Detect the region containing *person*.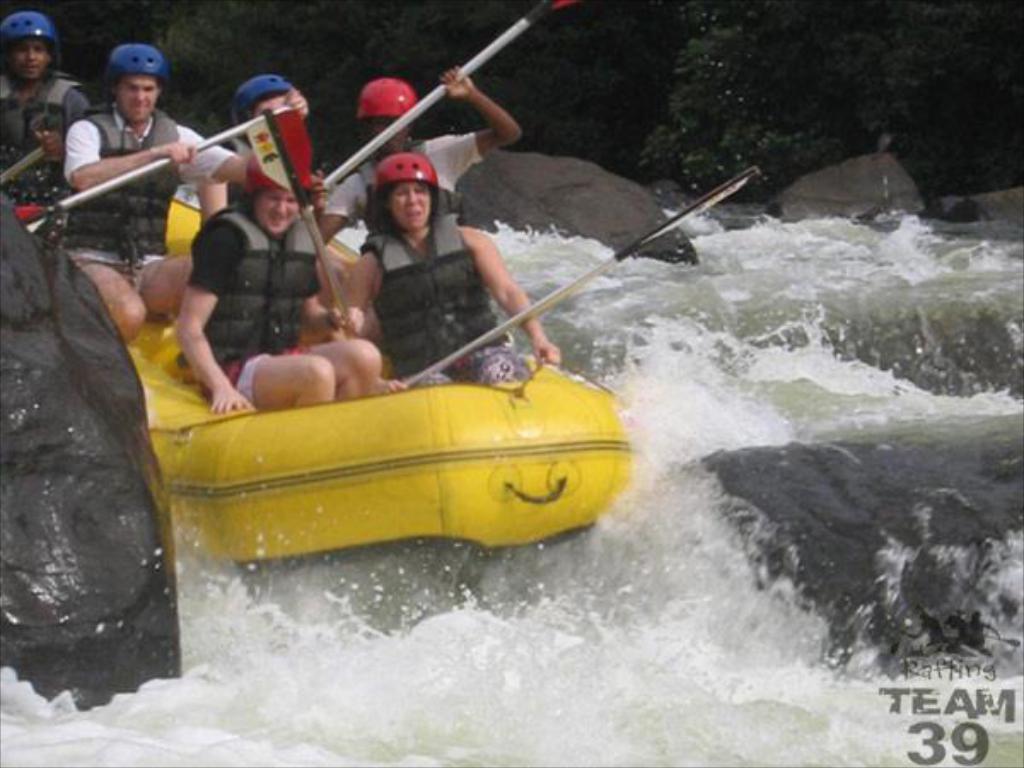
crop(177, 167, 399, 418).
